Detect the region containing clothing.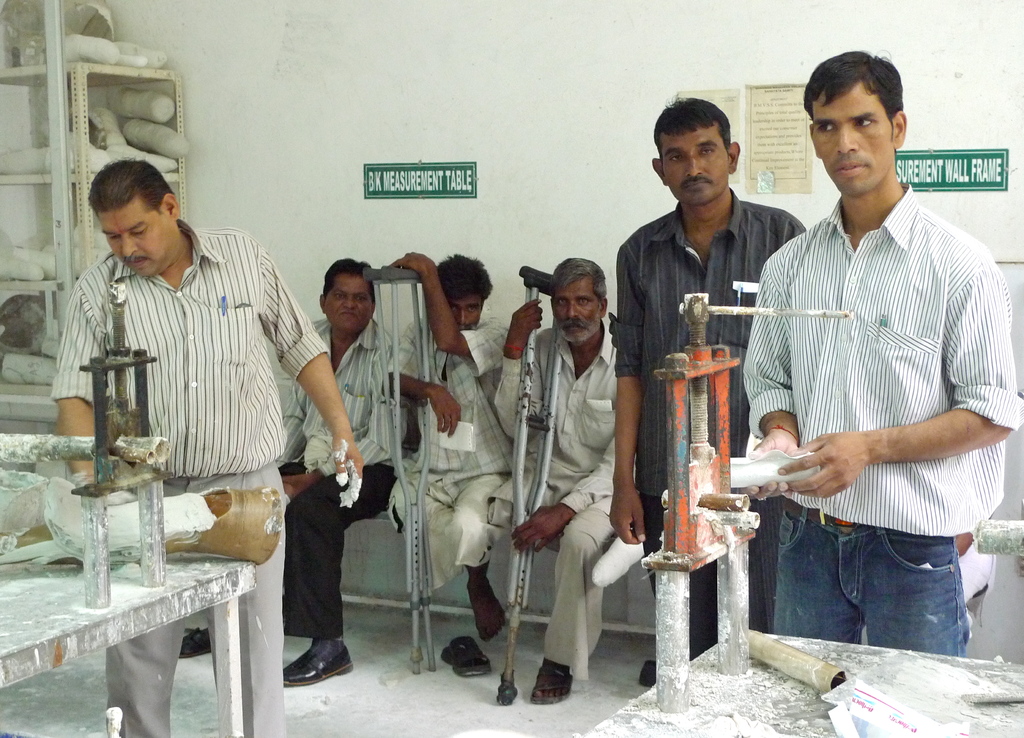
<box>380,306,519,595</box>.
